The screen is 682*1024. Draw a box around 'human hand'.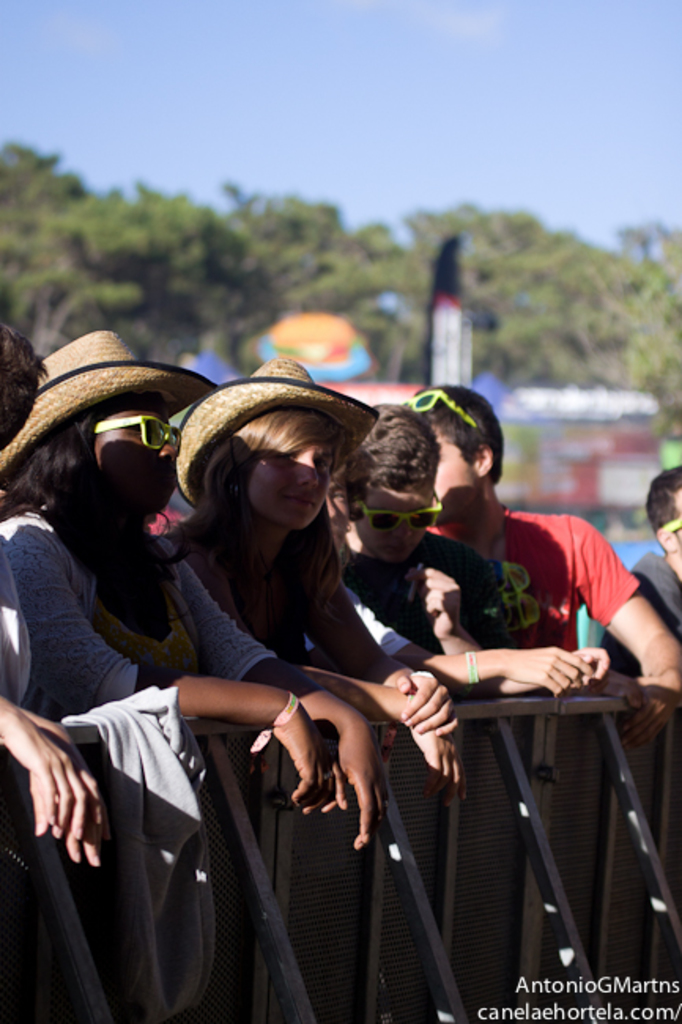
567 646 610 687.
